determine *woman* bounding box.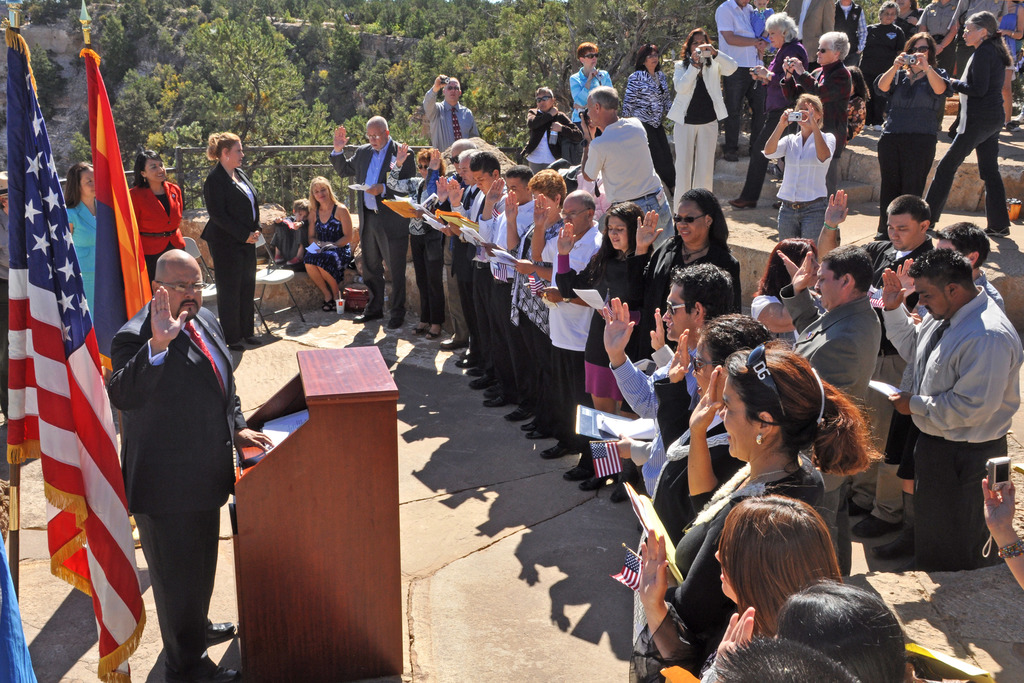
Determined: <box>196,128,267,352</box>.
